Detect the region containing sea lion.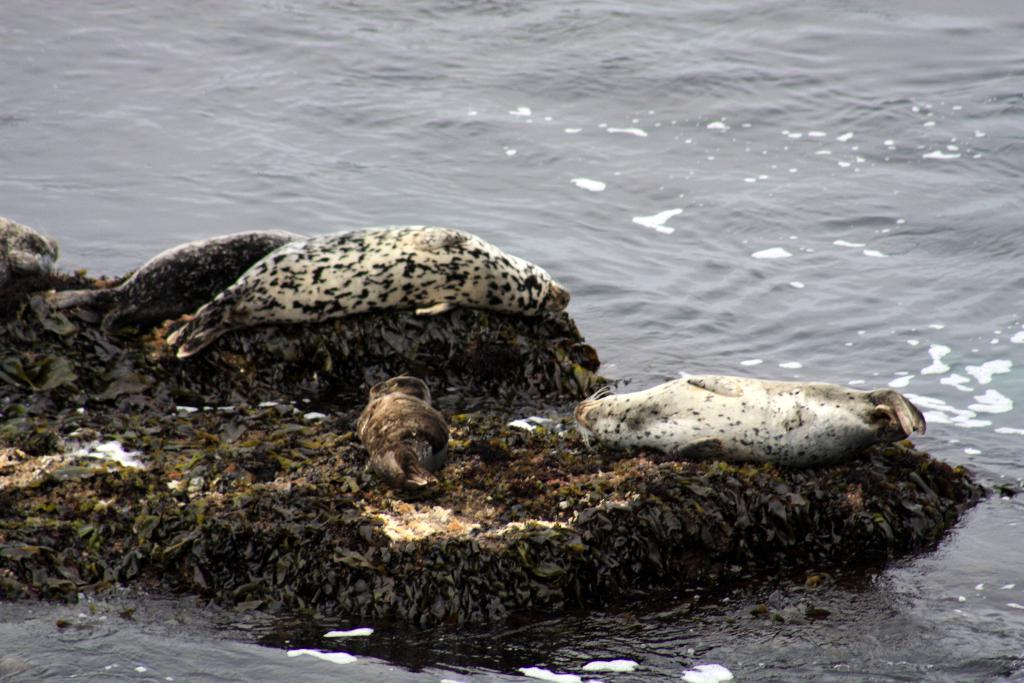
box(45, 235, 302, 335).
